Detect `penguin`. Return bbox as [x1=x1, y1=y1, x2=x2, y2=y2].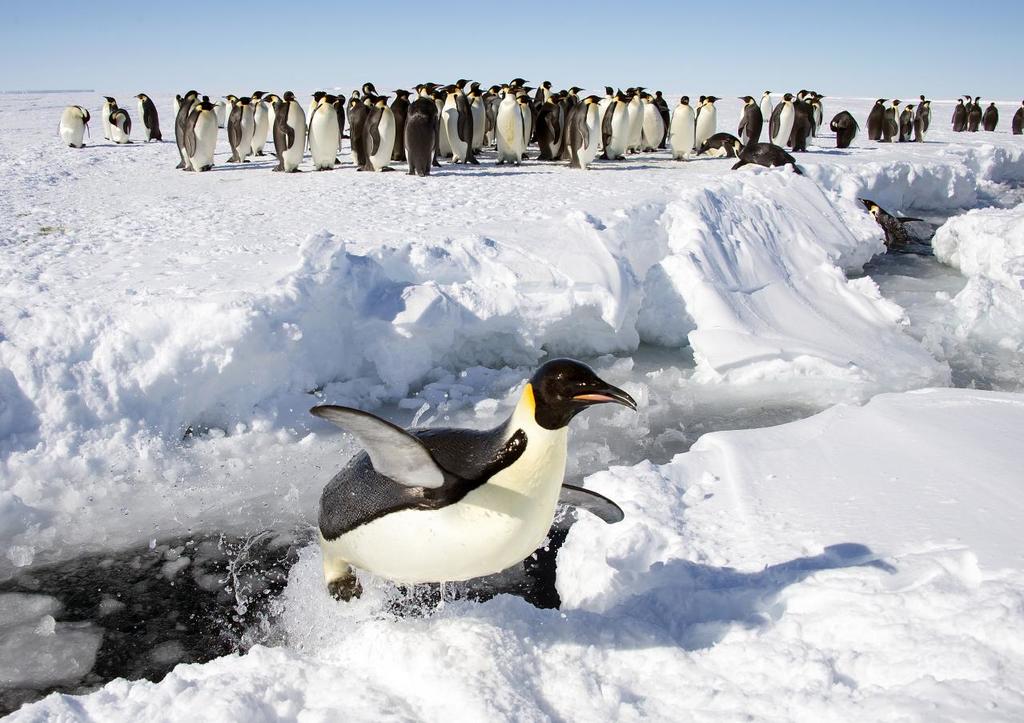
[x1=184, y1=98, x2=220, y2=174].
